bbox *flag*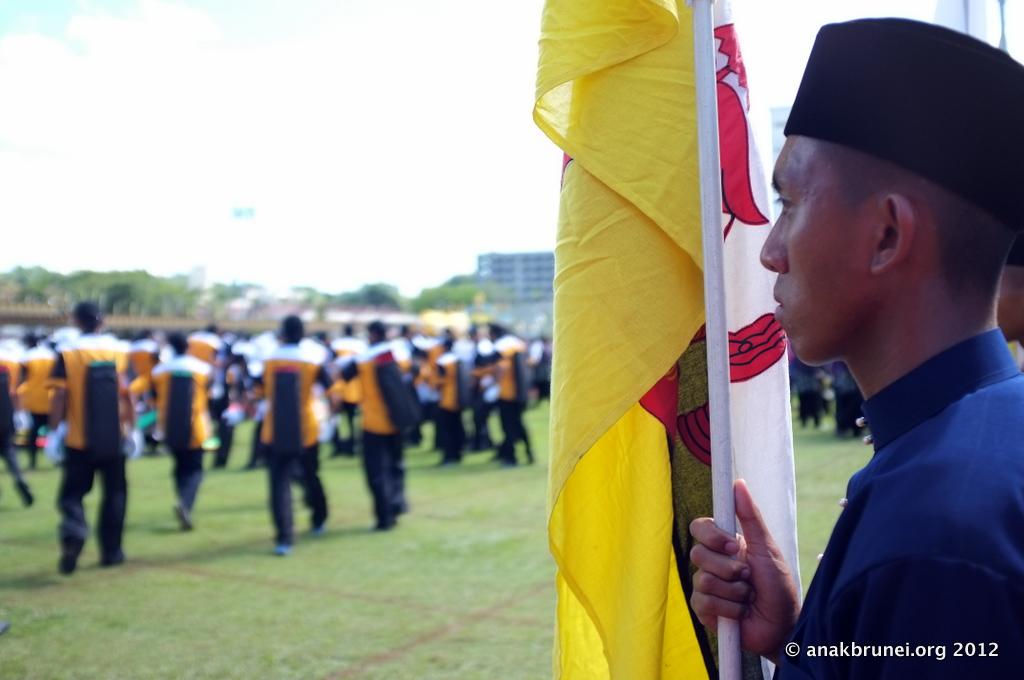
left=548, top=22, right=841, bottom=658
